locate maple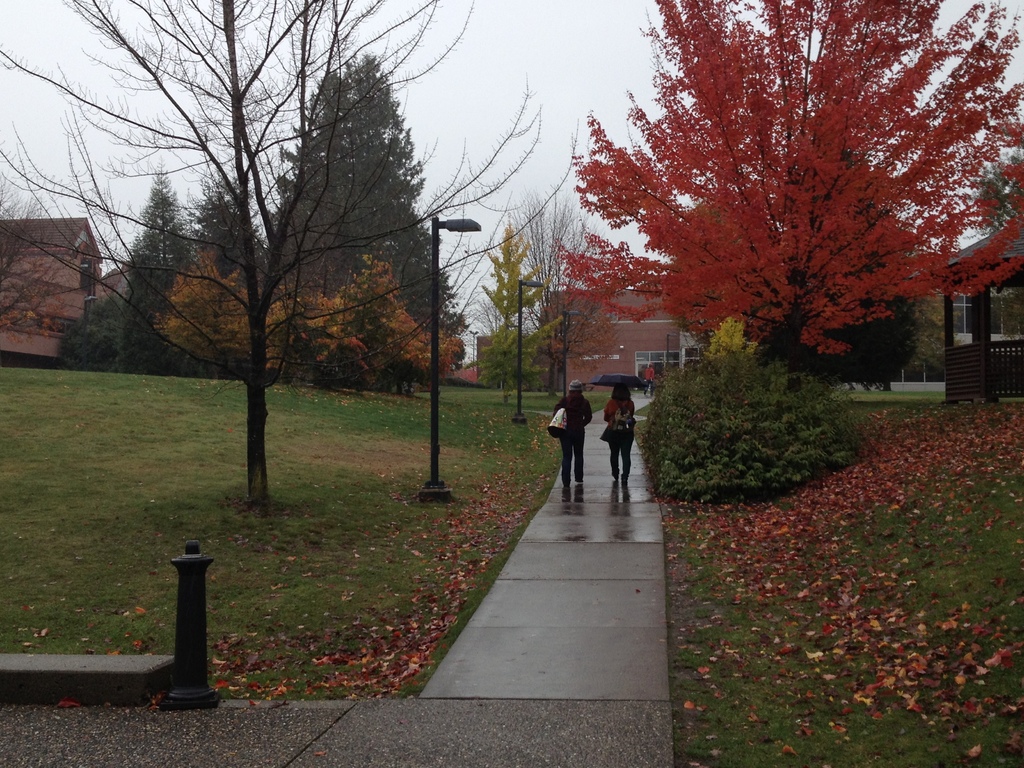
646:351:860:508
